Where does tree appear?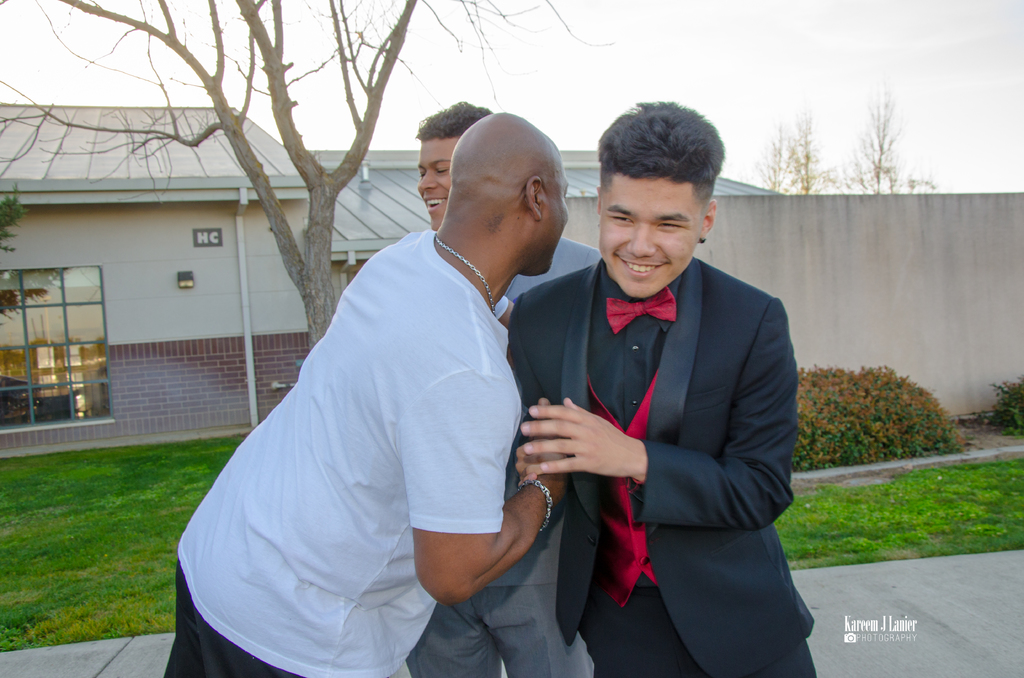
Appears at (0,0,609,351).
